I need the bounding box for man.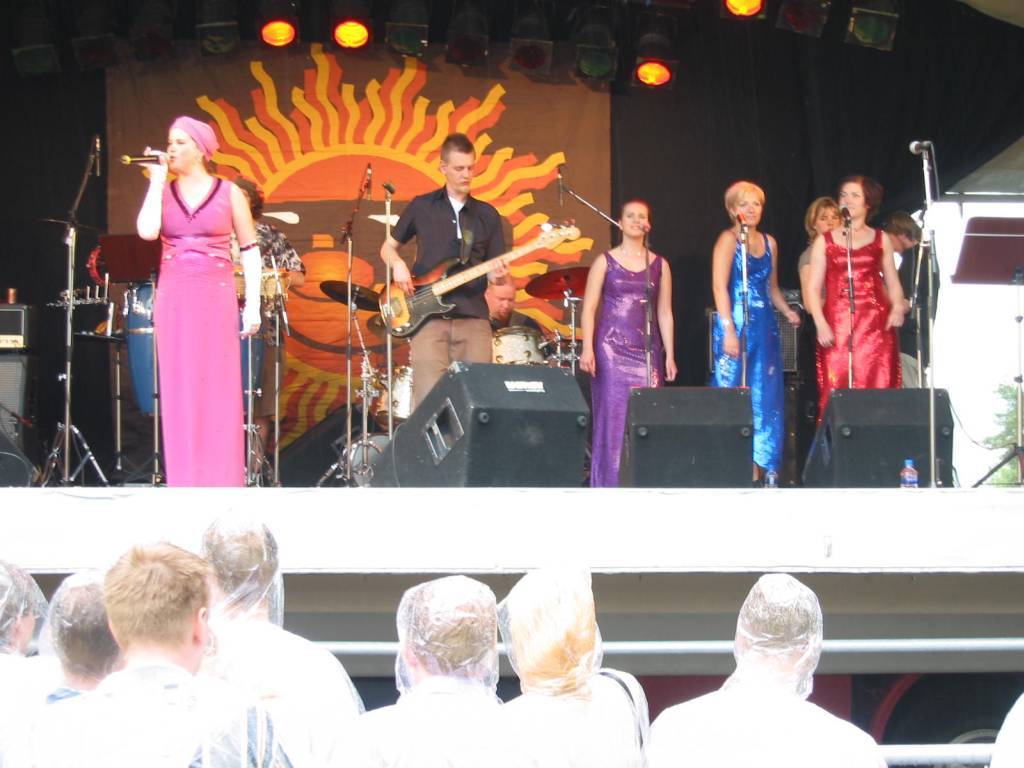
Here it is: 0,571,148,732.
